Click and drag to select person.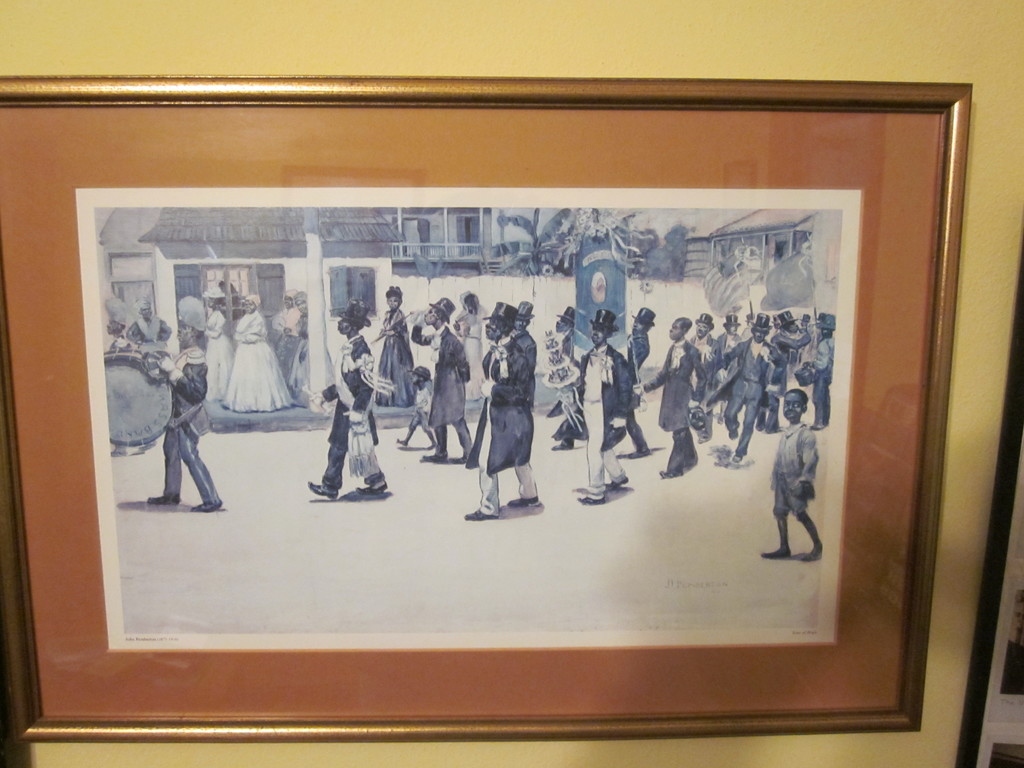
Selection: BBox(266, 291, 303, 378).
